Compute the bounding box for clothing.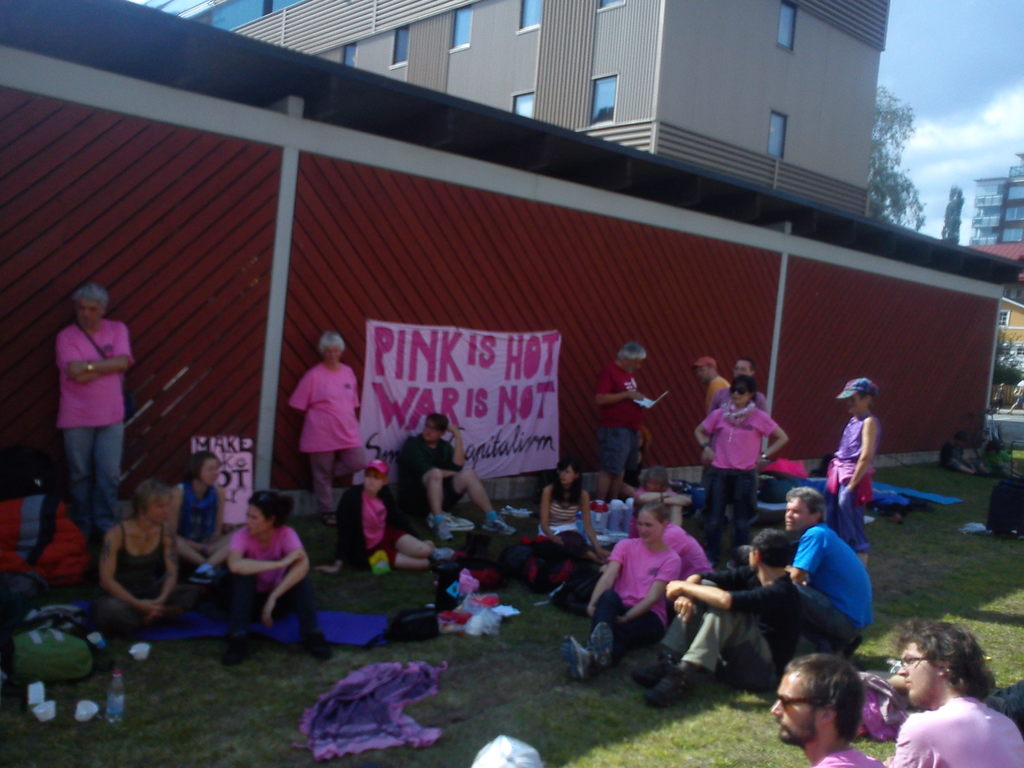
(left=825, top=410, right=887, bottom=552).
